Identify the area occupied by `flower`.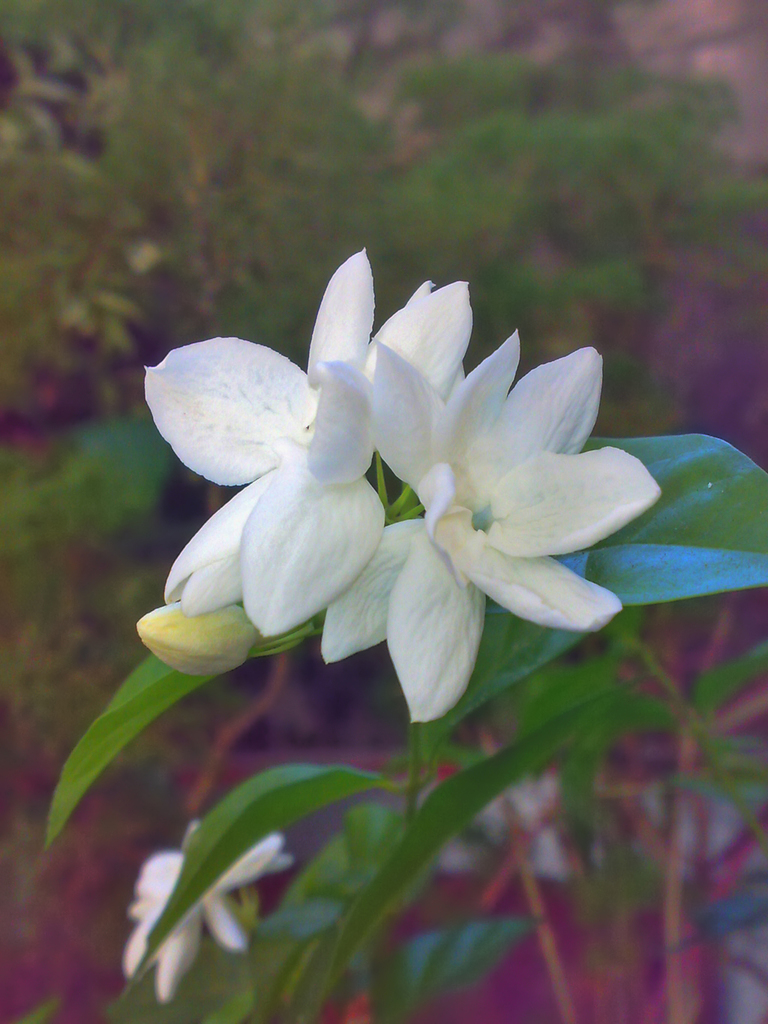
Area: 360/336/674/740.
